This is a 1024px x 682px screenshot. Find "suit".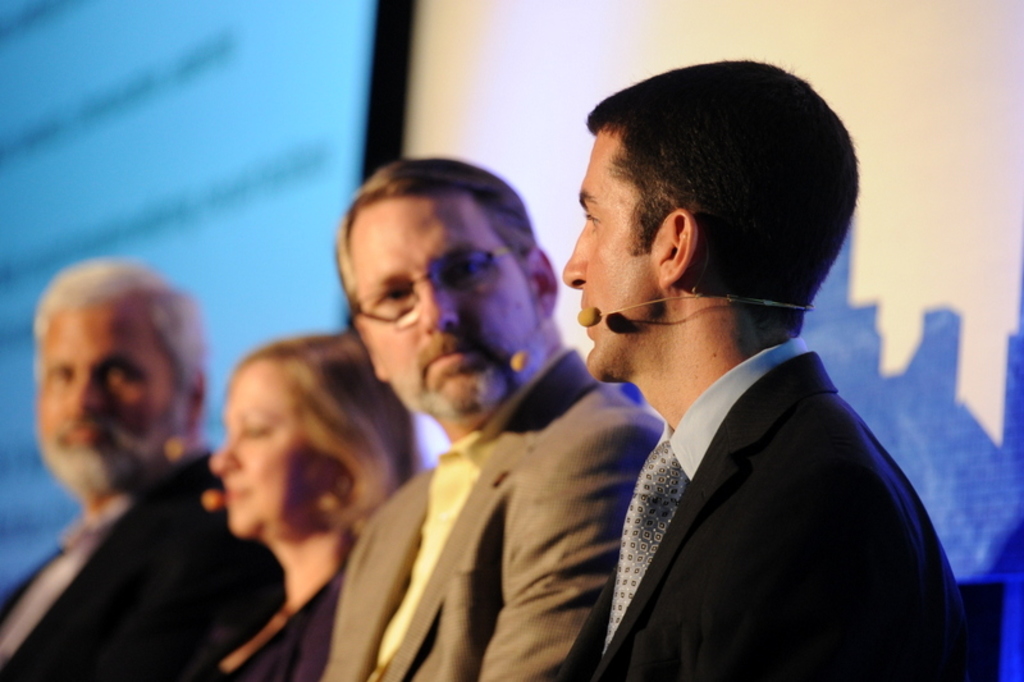
Bounding box: locate(323, 351, 666, 681).
